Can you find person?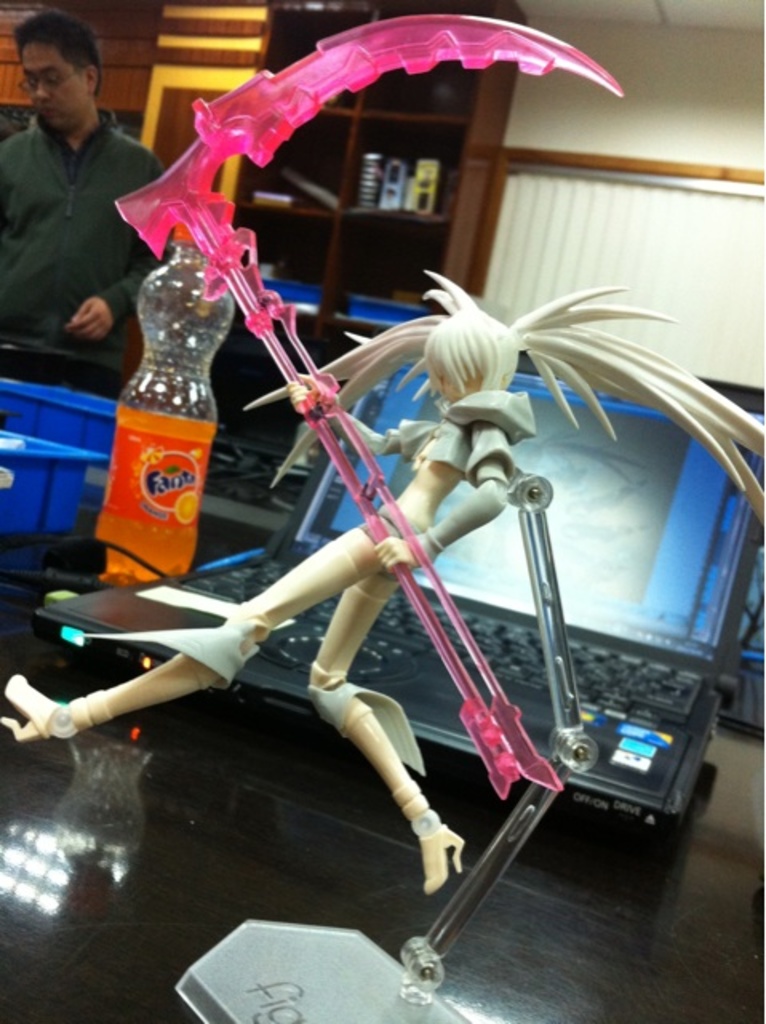
Yes, bounding box: l=0, t=258, r=764, b=902.
